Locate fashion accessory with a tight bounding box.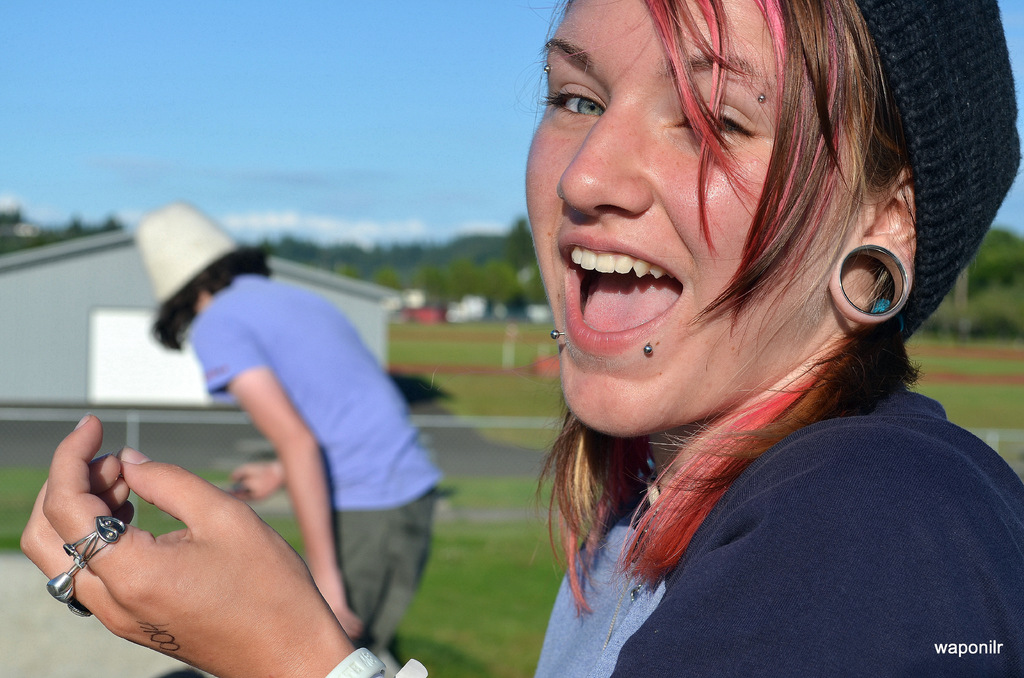
639,337,656,356.
